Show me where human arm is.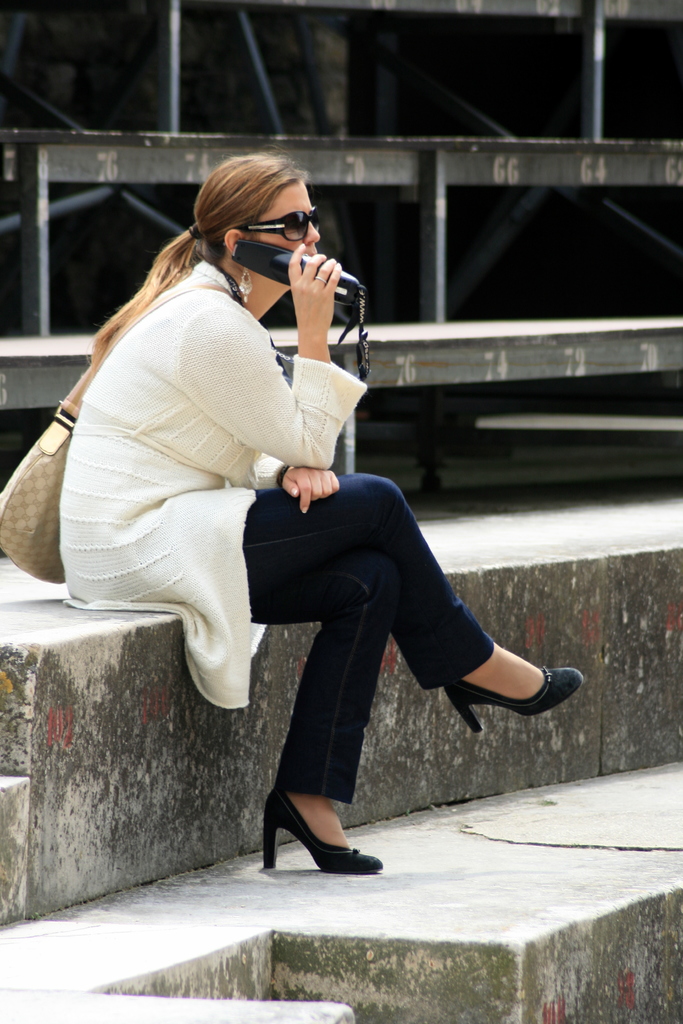
human arm is at detection(248, 457, 344, 516).
